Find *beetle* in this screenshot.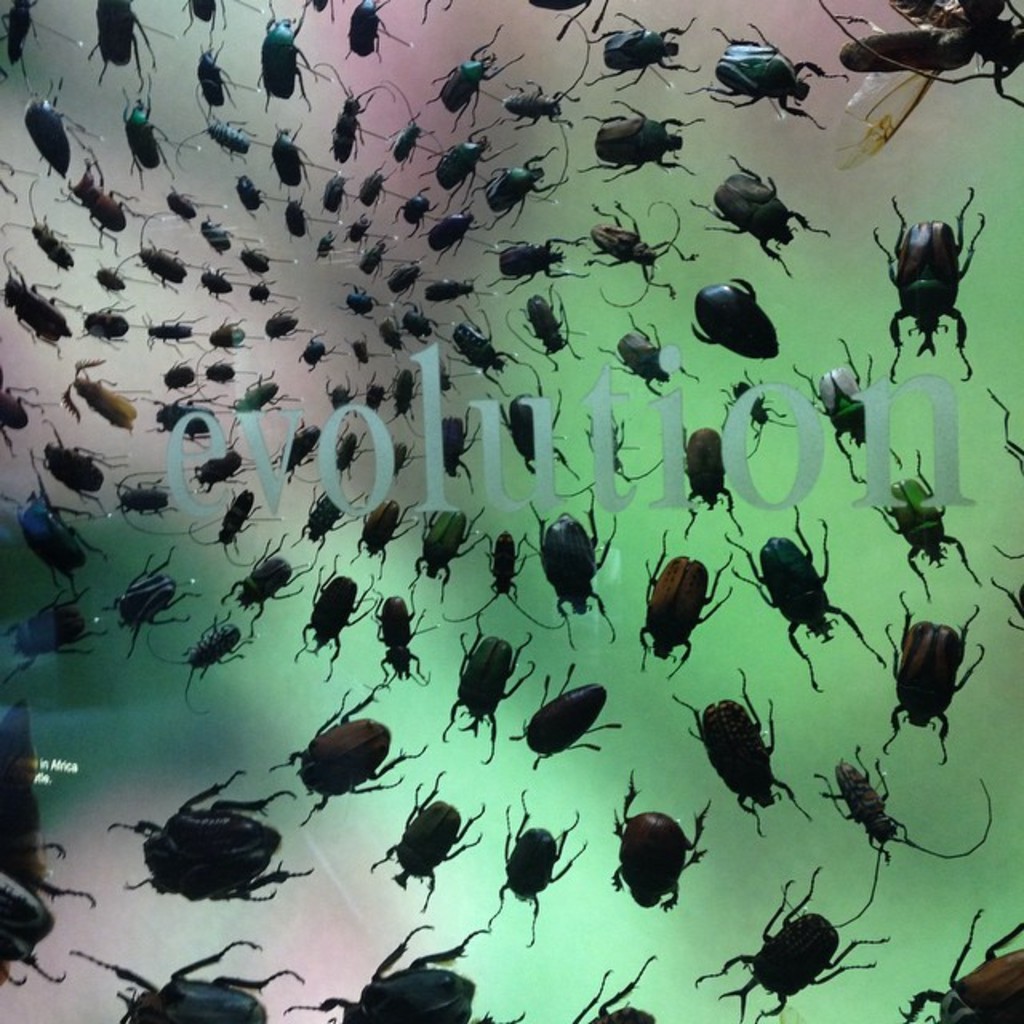
The bounding box for *beetle* is left=576, top=202, right=702, bottom=307.
